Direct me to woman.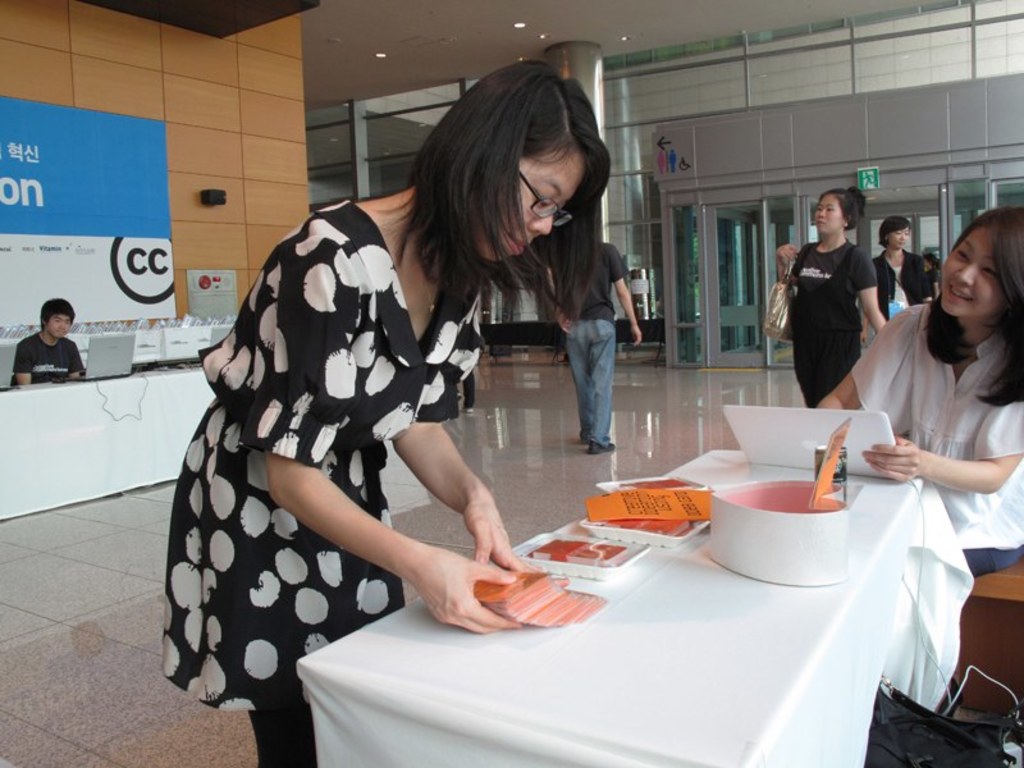
Direction: 161:59:613:767.
